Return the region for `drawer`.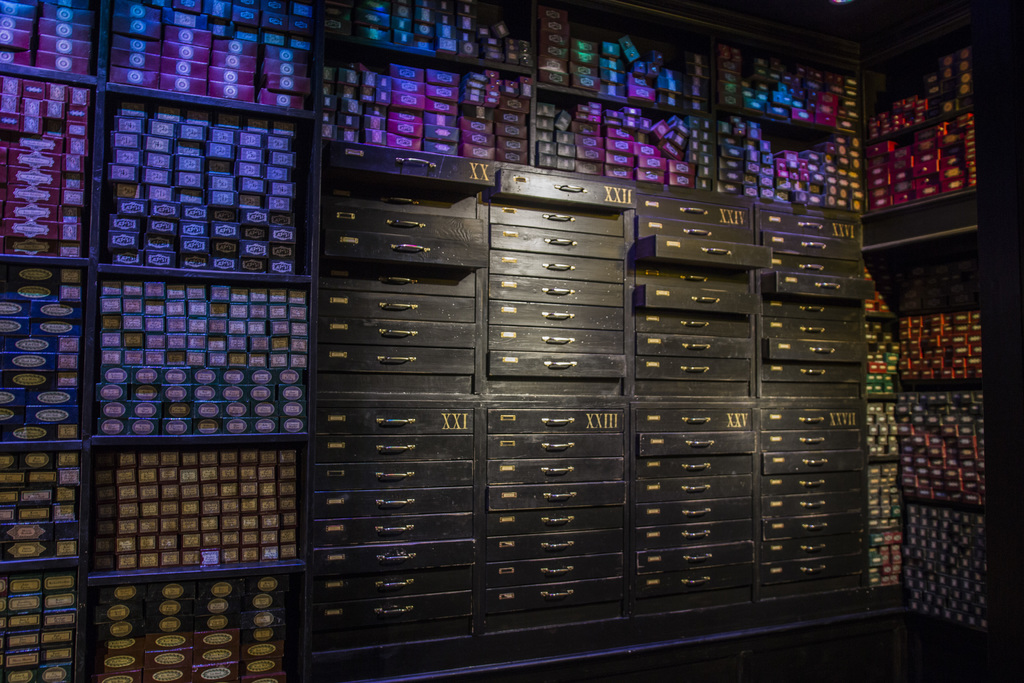
490,477,625,509.
